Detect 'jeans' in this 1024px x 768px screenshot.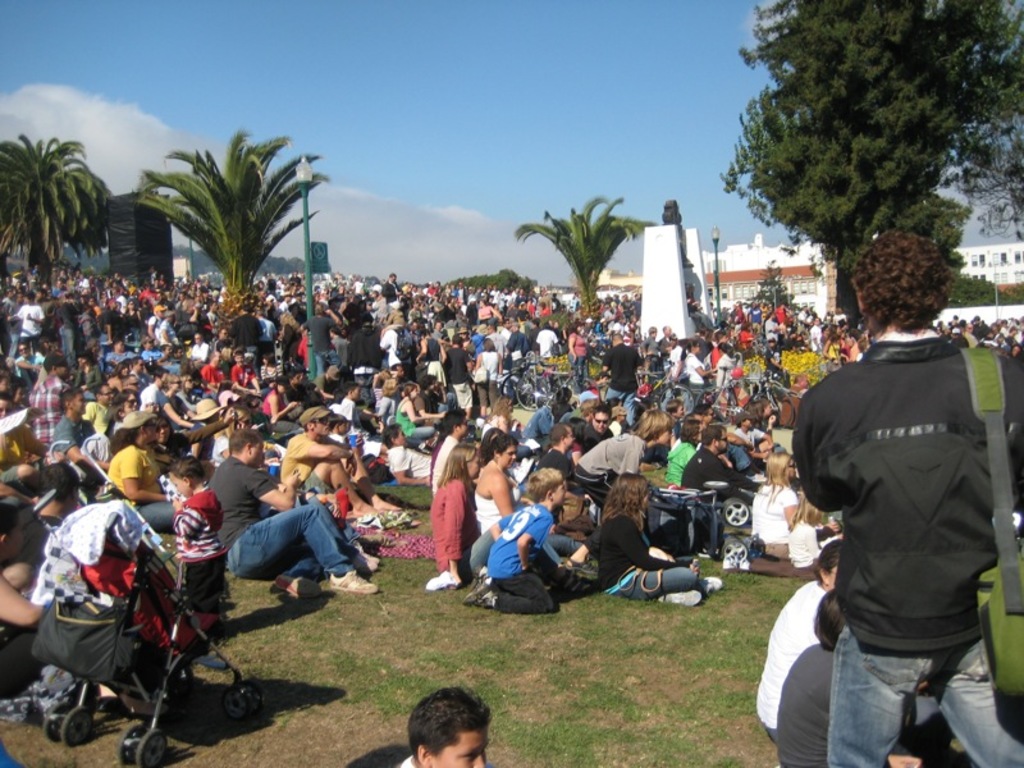
Detection: region(63, 326, 77, 364).
